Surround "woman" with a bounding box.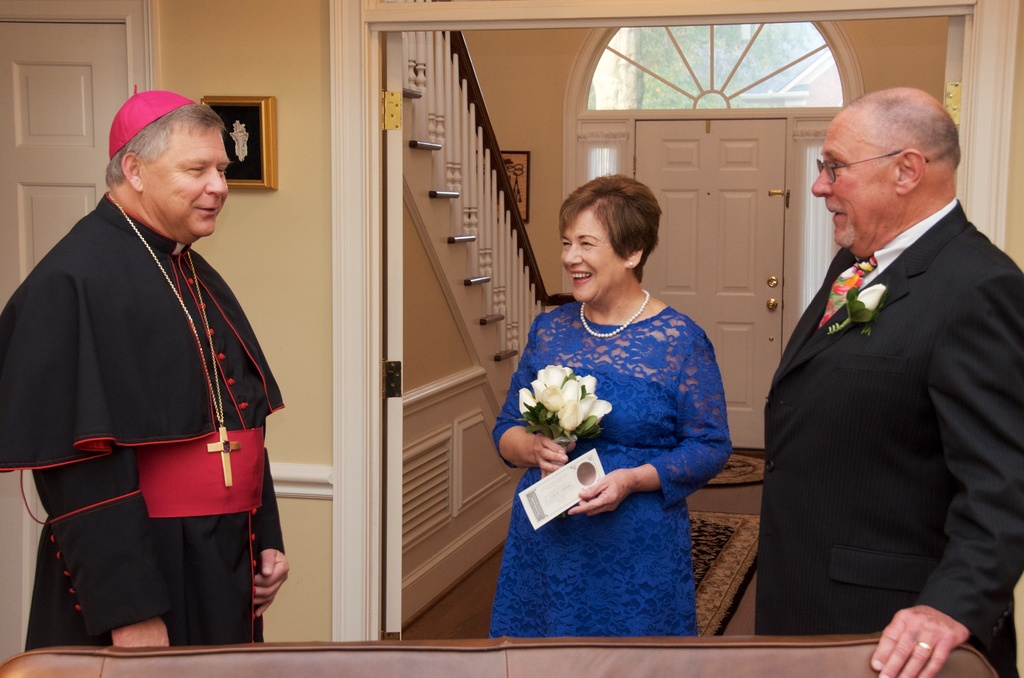
crop(499, 160, 735, 661).
